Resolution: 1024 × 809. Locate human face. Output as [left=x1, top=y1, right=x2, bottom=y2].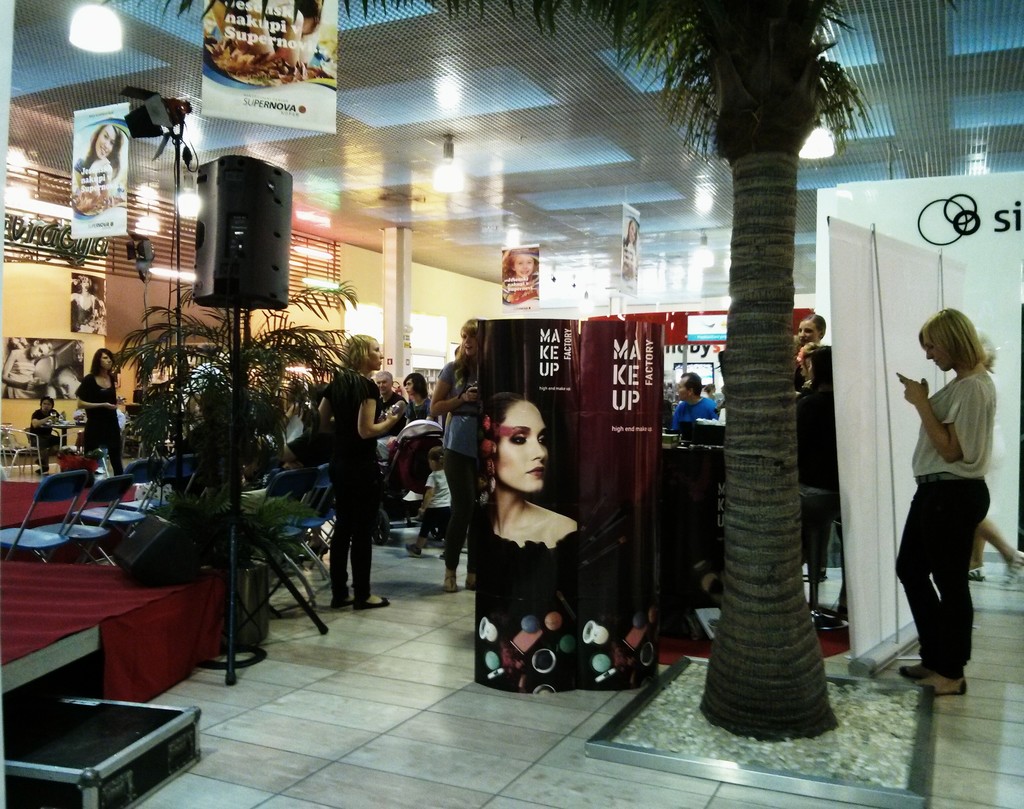
[left=93, top=126, right=116, bottom=162].
